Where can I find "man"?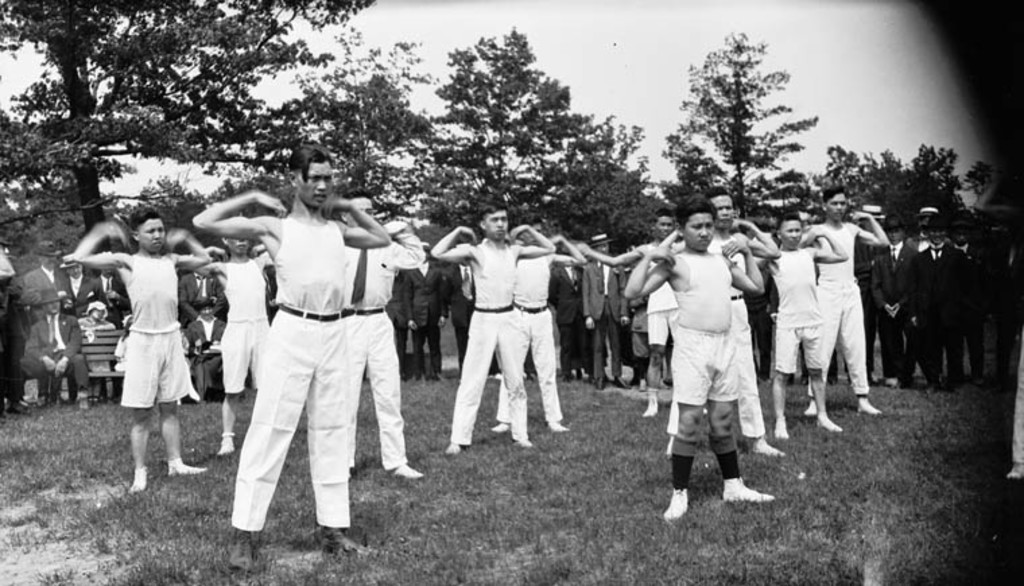
You can find it at [182,303,230,403].
